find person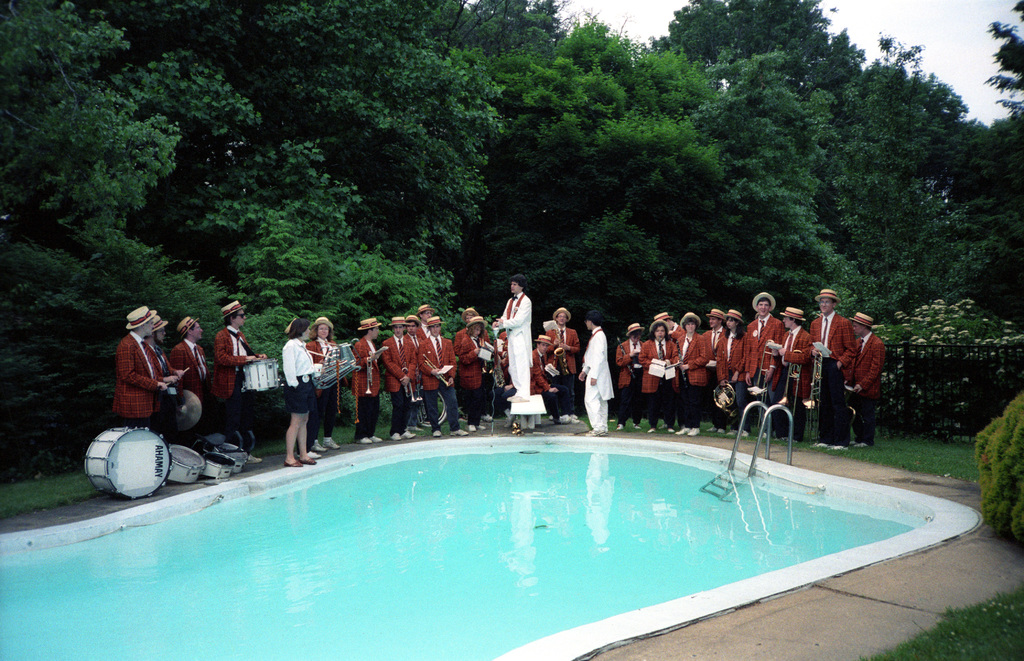
{"left": 580, "top": 309, "right": 616, "bottom": 442}
